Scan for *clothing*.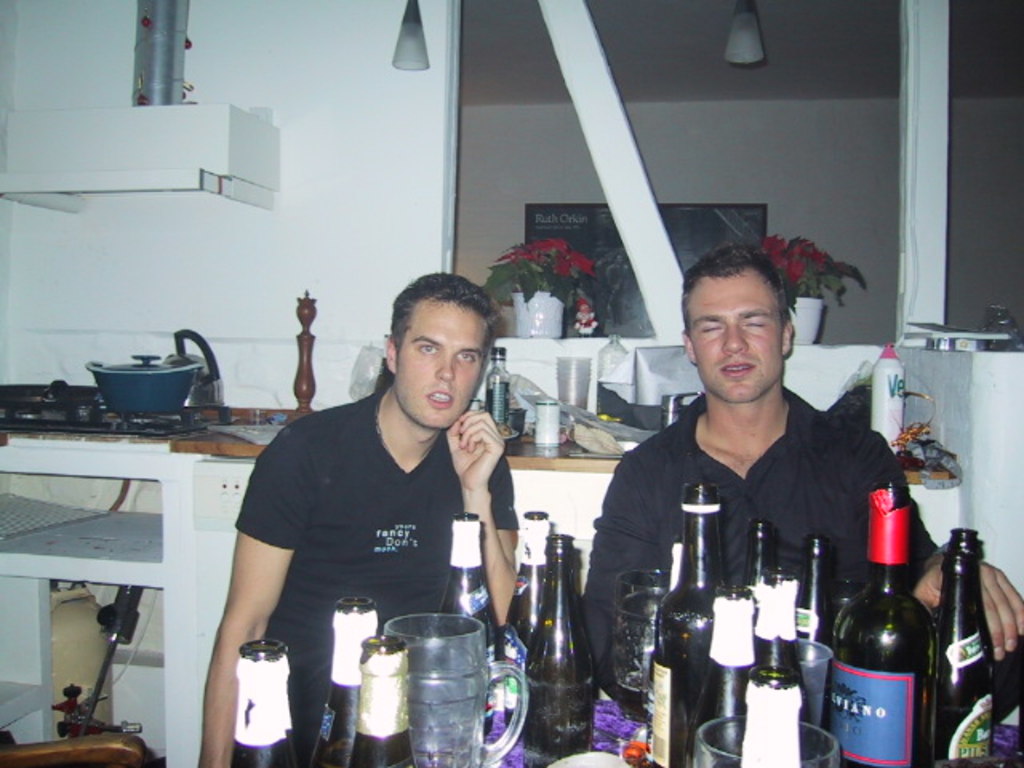
Scan result: pyautogui.locateOnScreen(230, 379, 515, 653).
